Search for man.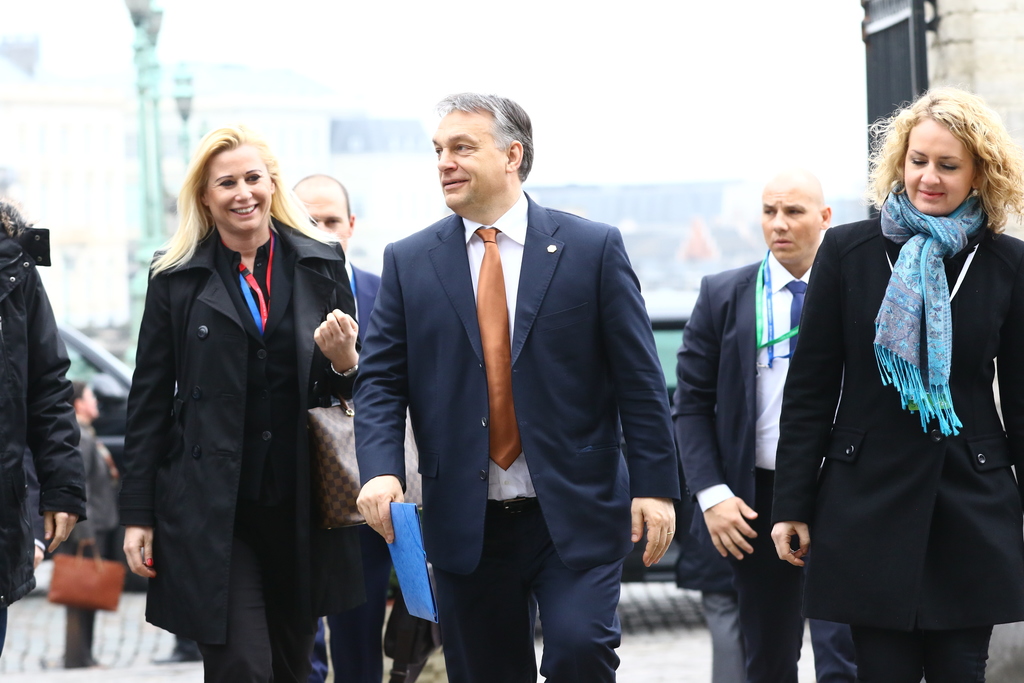
Found at bbox(675, 163, 833, 682).
